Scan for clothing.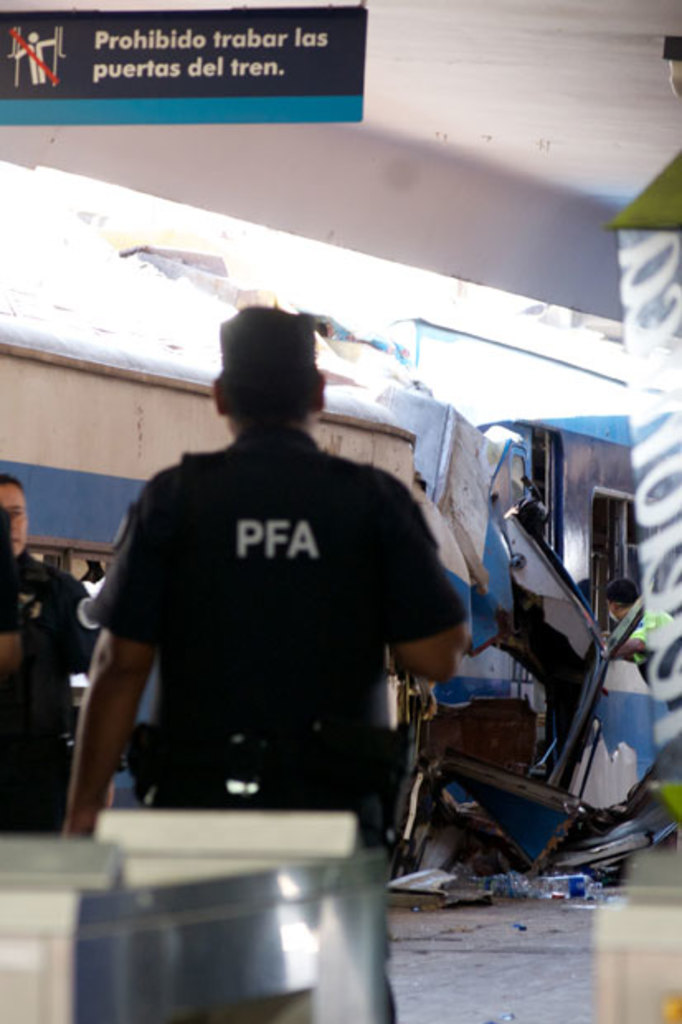
Scan result: [x1=0, y1=547, x2=99, y2=839].
